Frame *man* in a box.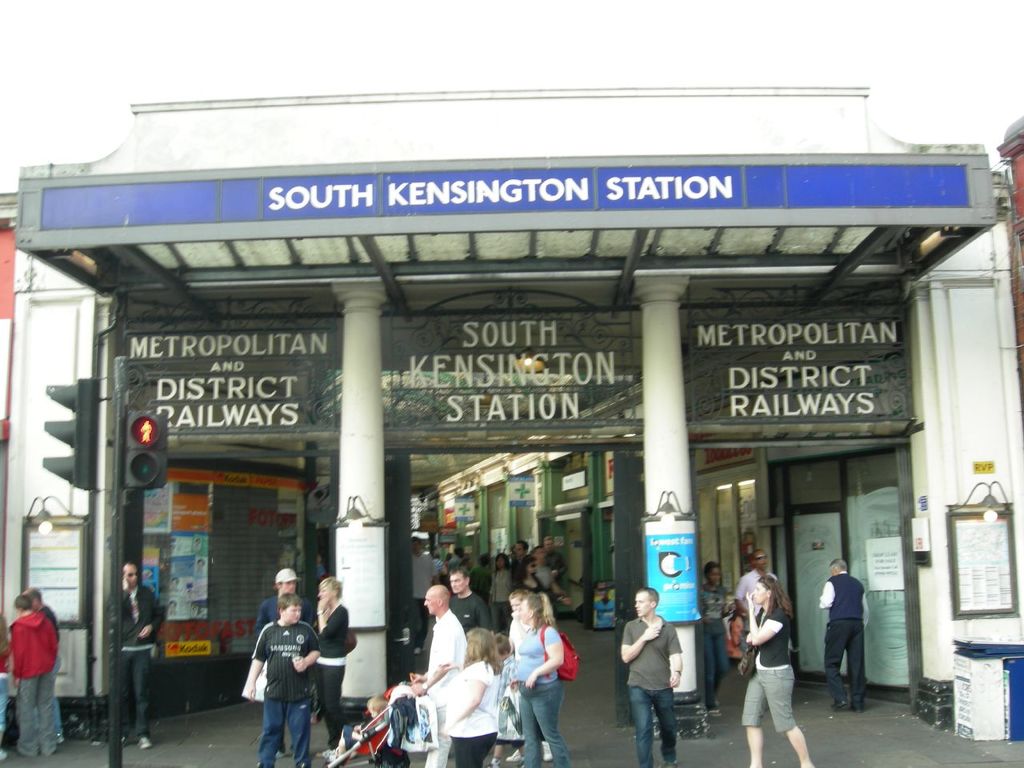
(x1=422, y1=584, x2=472, y2=767).
